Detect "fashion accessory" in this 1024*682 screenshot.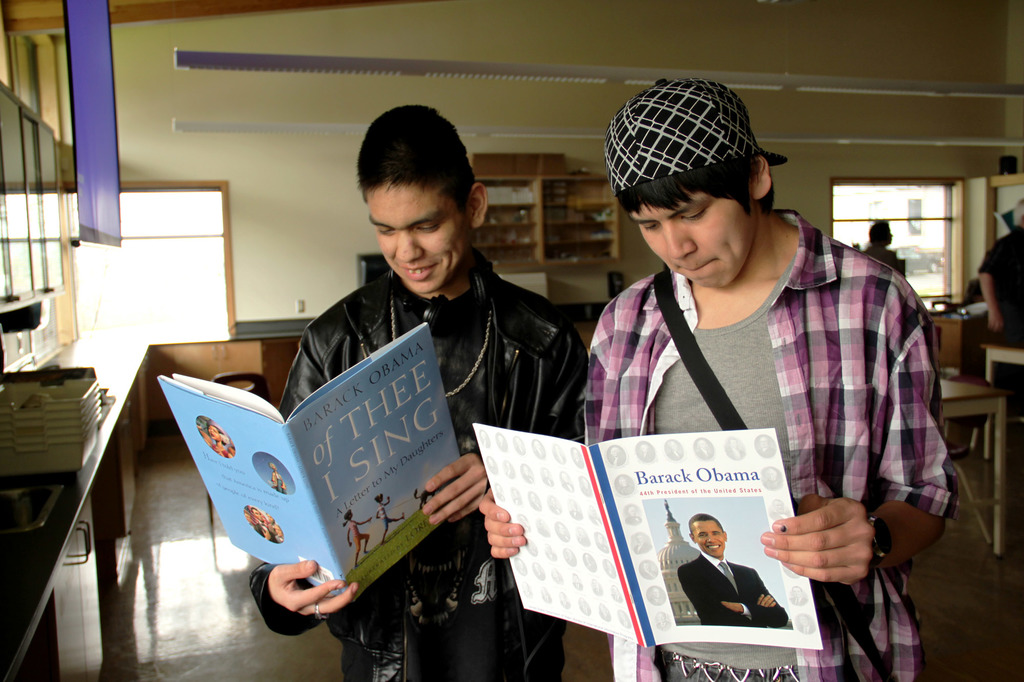
Detection: crop(314, 599, 331, 624).
